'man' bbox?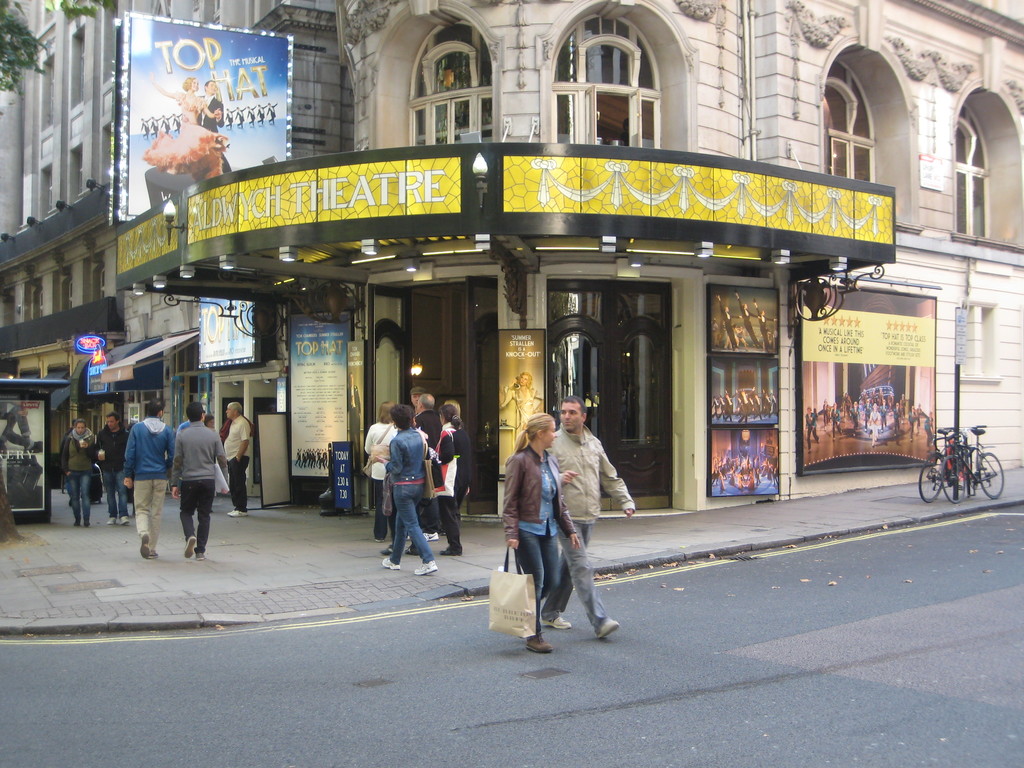
rect(735, 386, 756, 426)
